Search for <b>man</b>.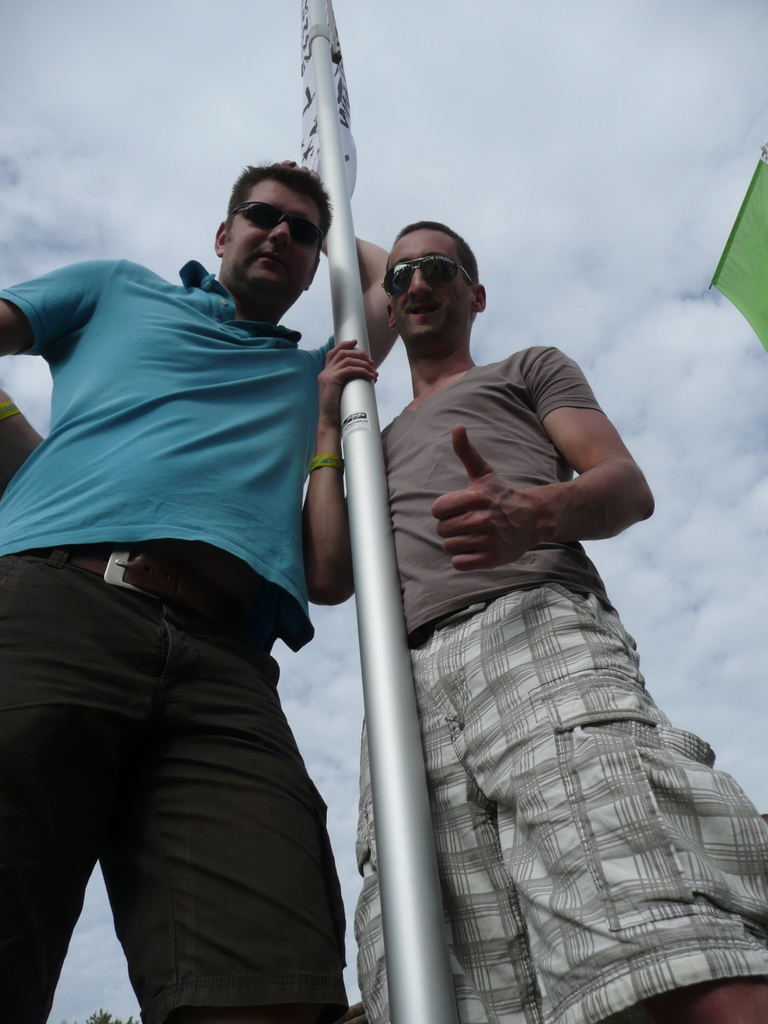
Found at crop(0, 163, 402, 1023).
